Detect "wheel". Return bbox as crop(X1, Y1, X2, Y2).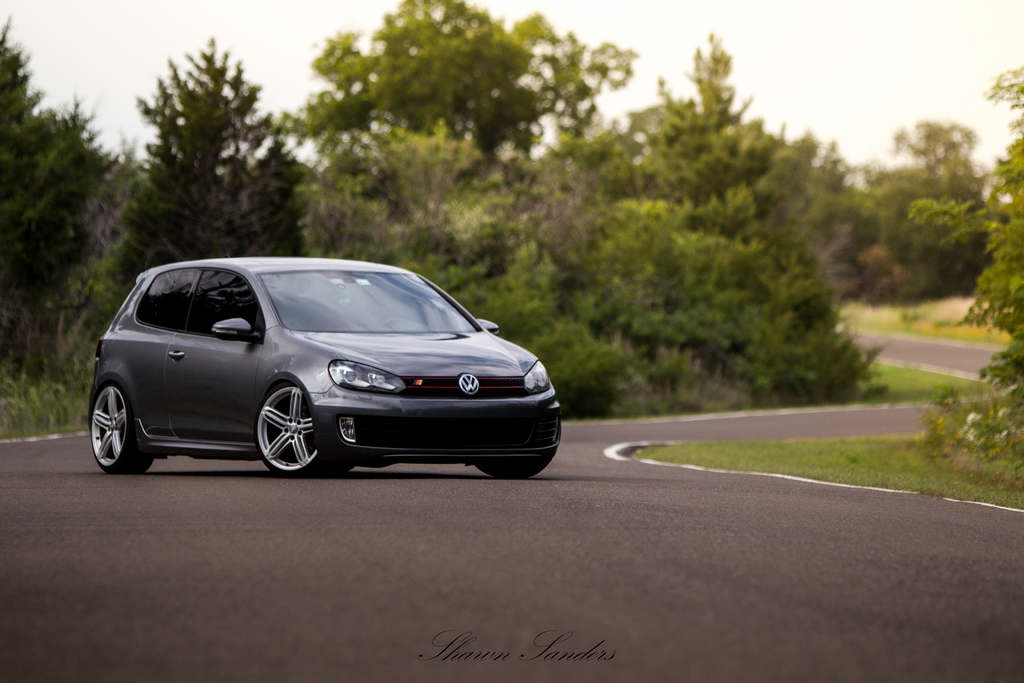
crop(99, 378, 152, 475).
